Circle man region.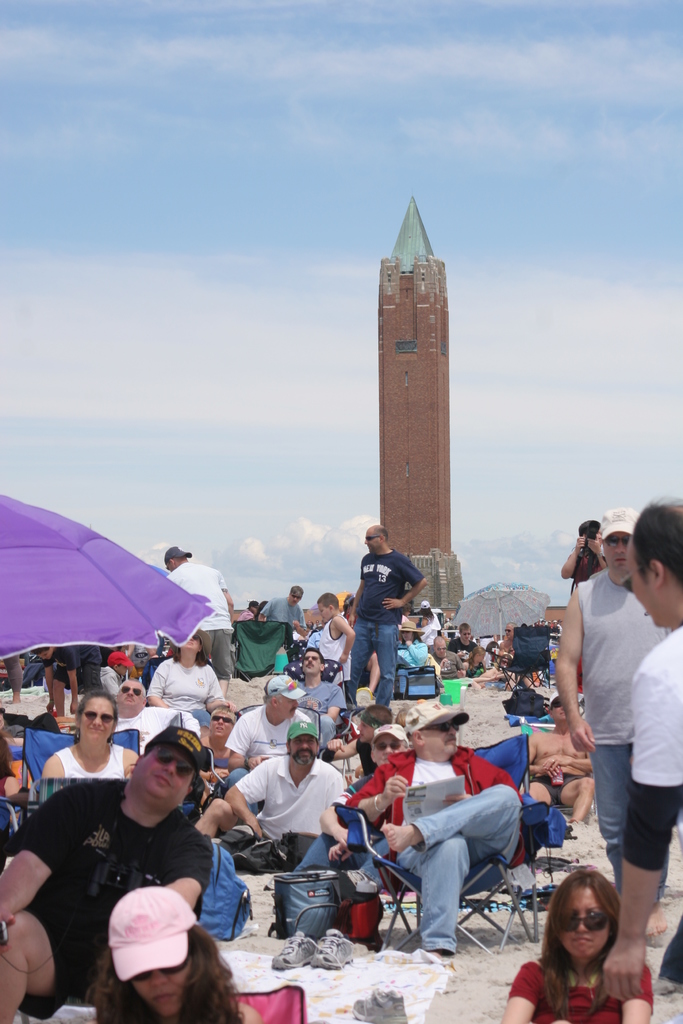
Region: 193:721:346:861.
